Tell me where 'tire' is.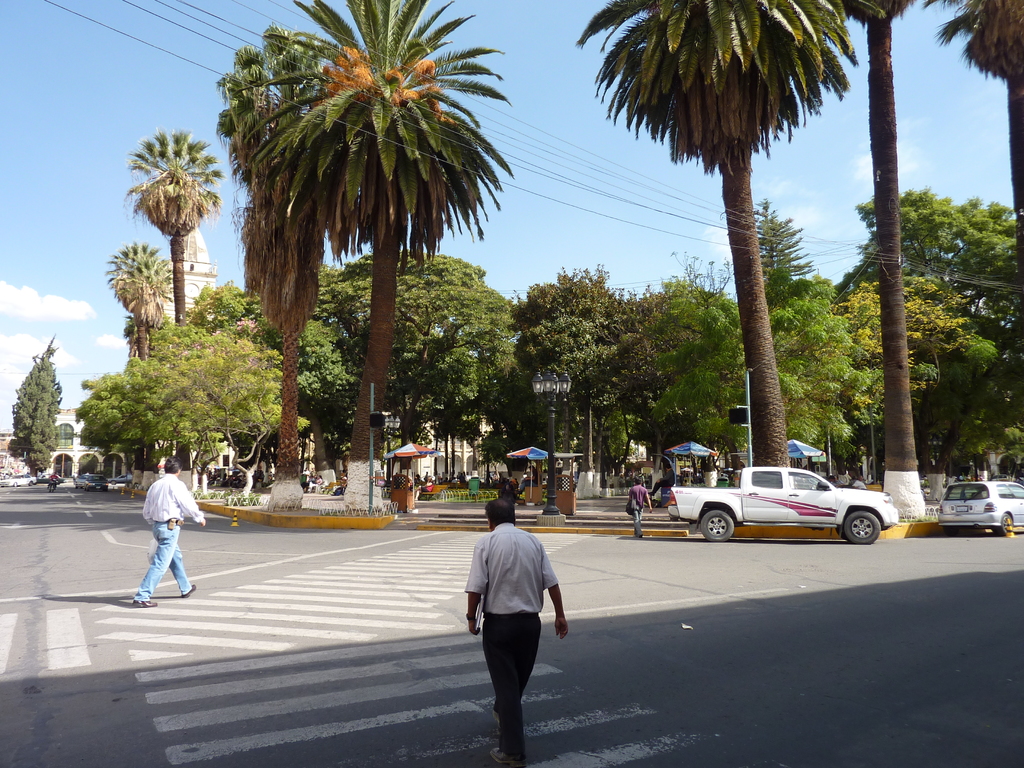
'tire' is at <bbox>991, 513, 1012, 538</bbox>.
